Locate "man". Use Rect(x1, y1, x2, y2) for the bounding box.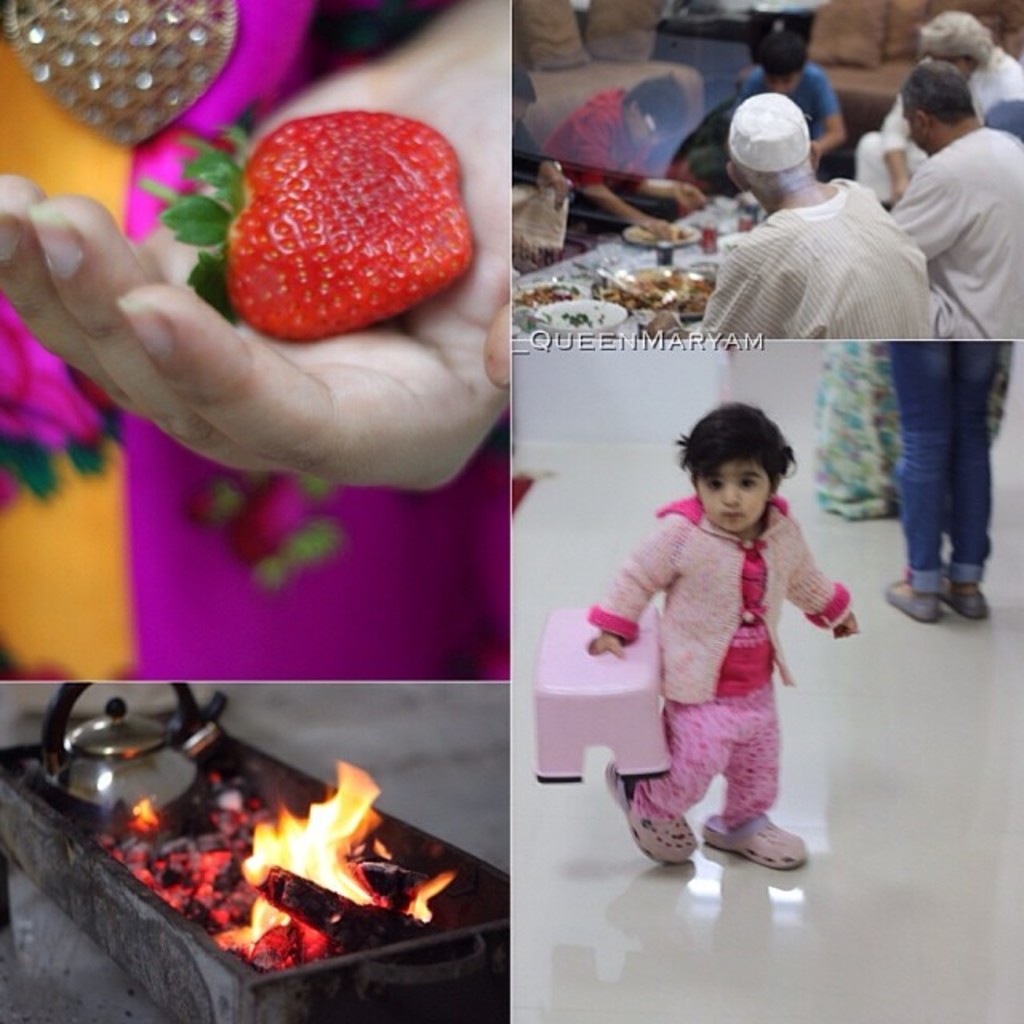
Rect(853, 11, 1018, 208).
